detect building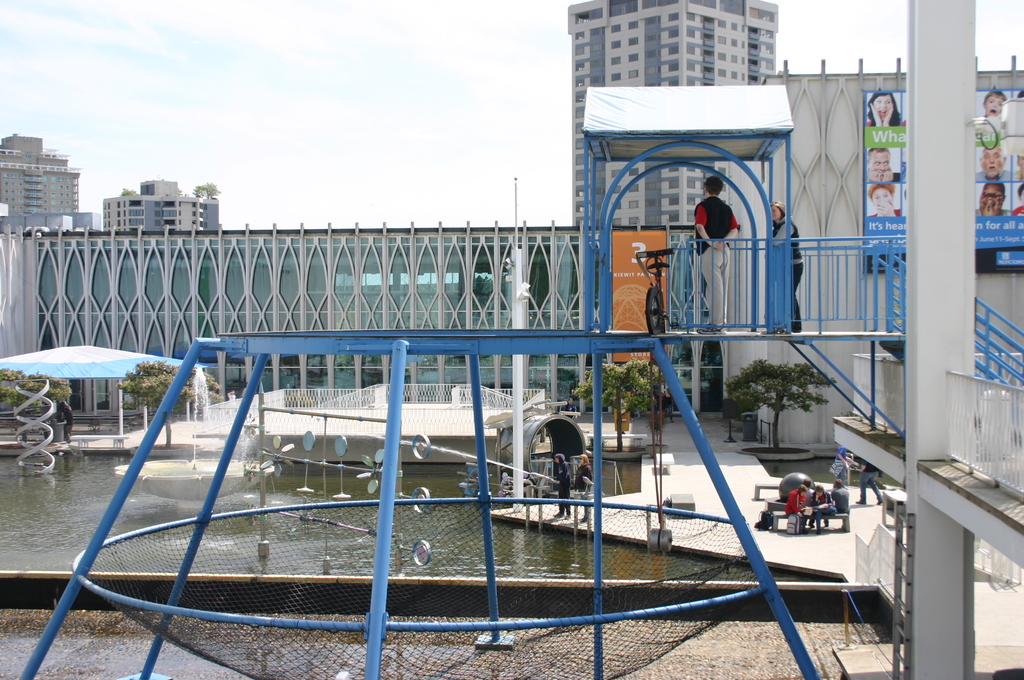
box=[99, 175, 218, 236]
